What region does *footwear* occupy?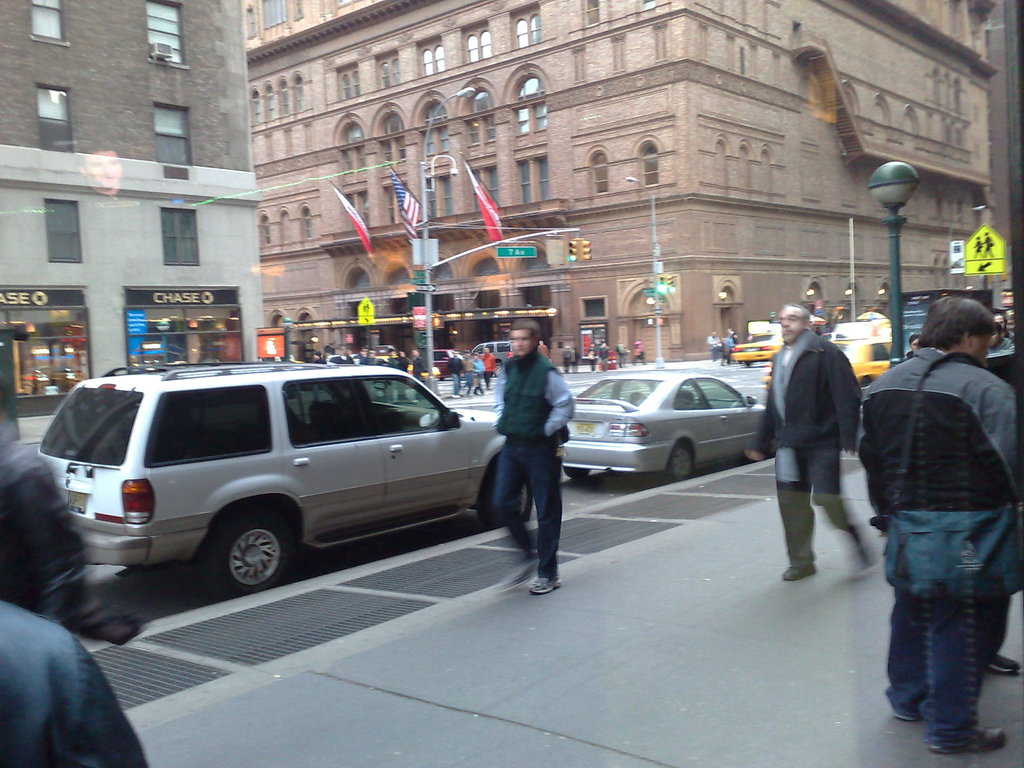
bbox=(785, 566, 820, 581).
